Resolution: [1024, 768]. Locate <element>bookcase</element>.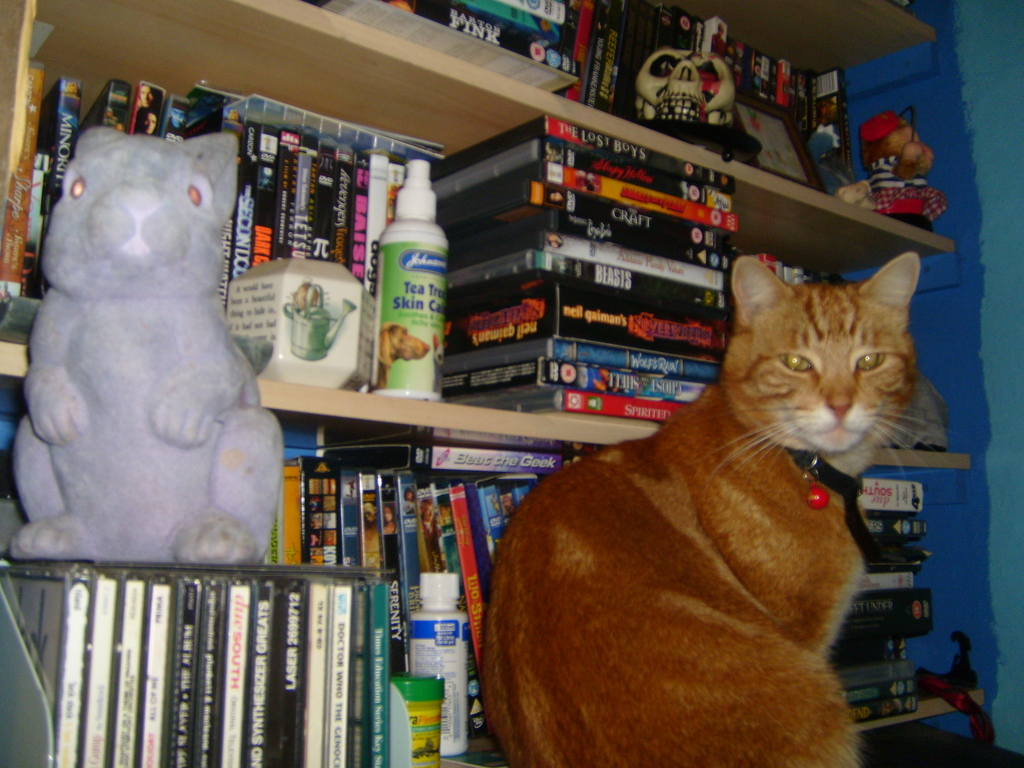
Rect(0, 0, 993, 767).
